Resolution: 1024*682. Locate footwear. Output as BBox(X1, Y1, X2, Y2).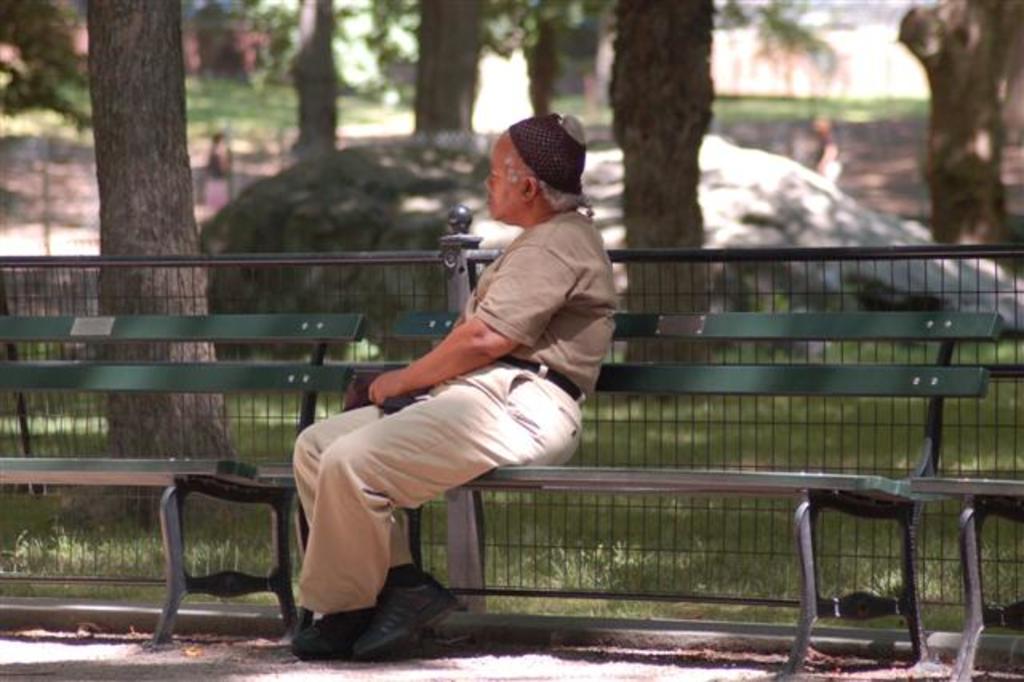
BBox(288, 613, 376, 661).
